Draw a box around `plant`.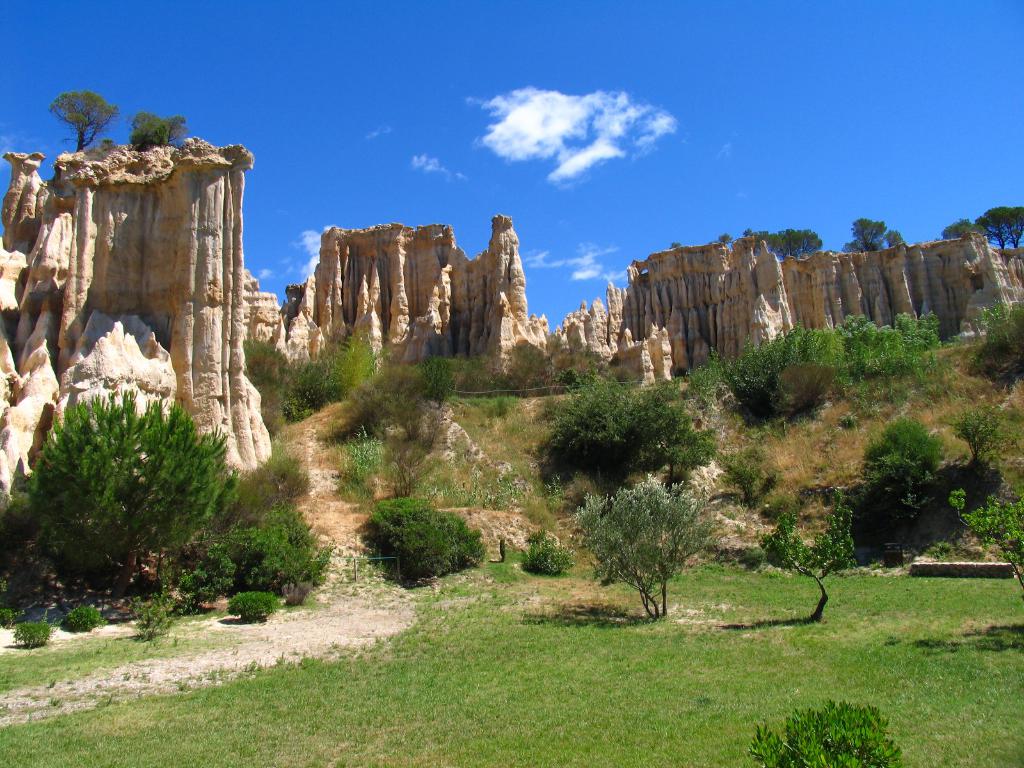
x1=211, y1=508, x2=345, y2=605.
